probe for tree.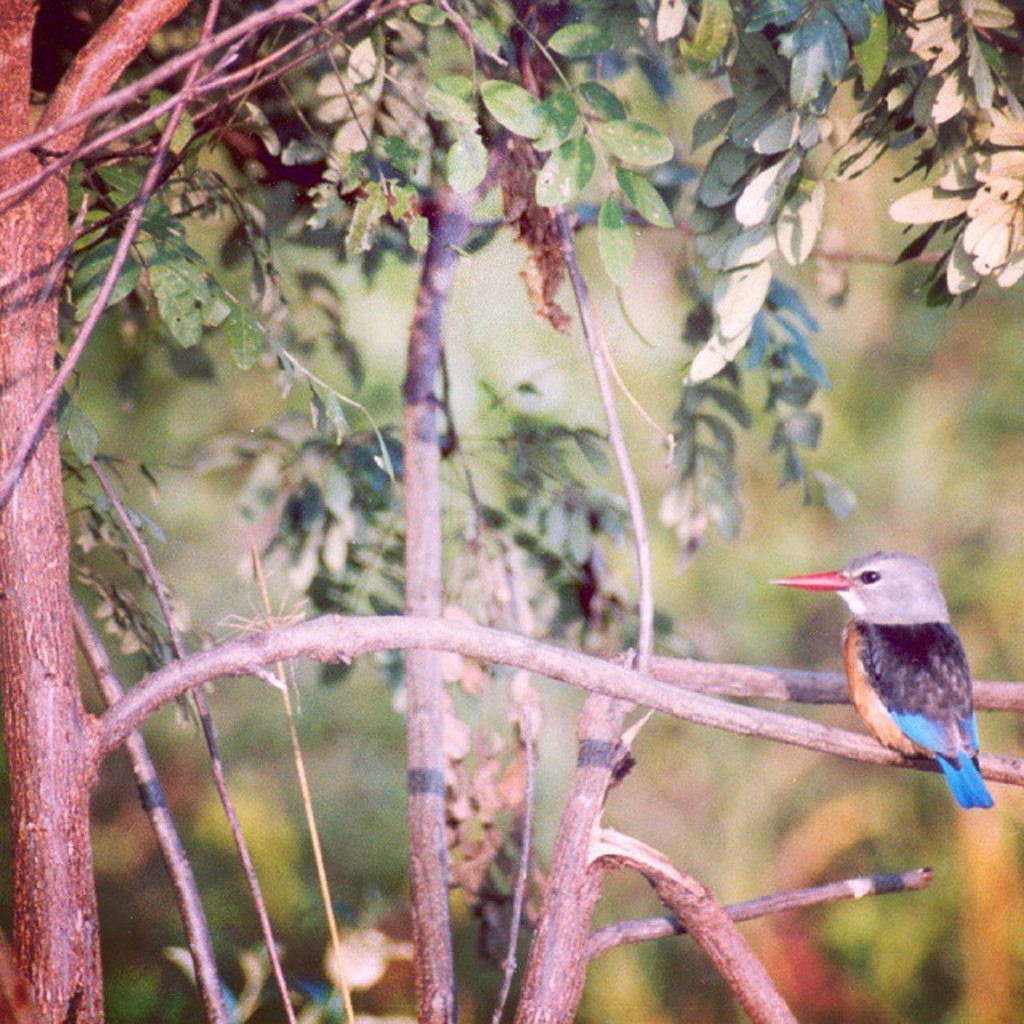
Probe result: crop(0, 0, 1022, 1022).
